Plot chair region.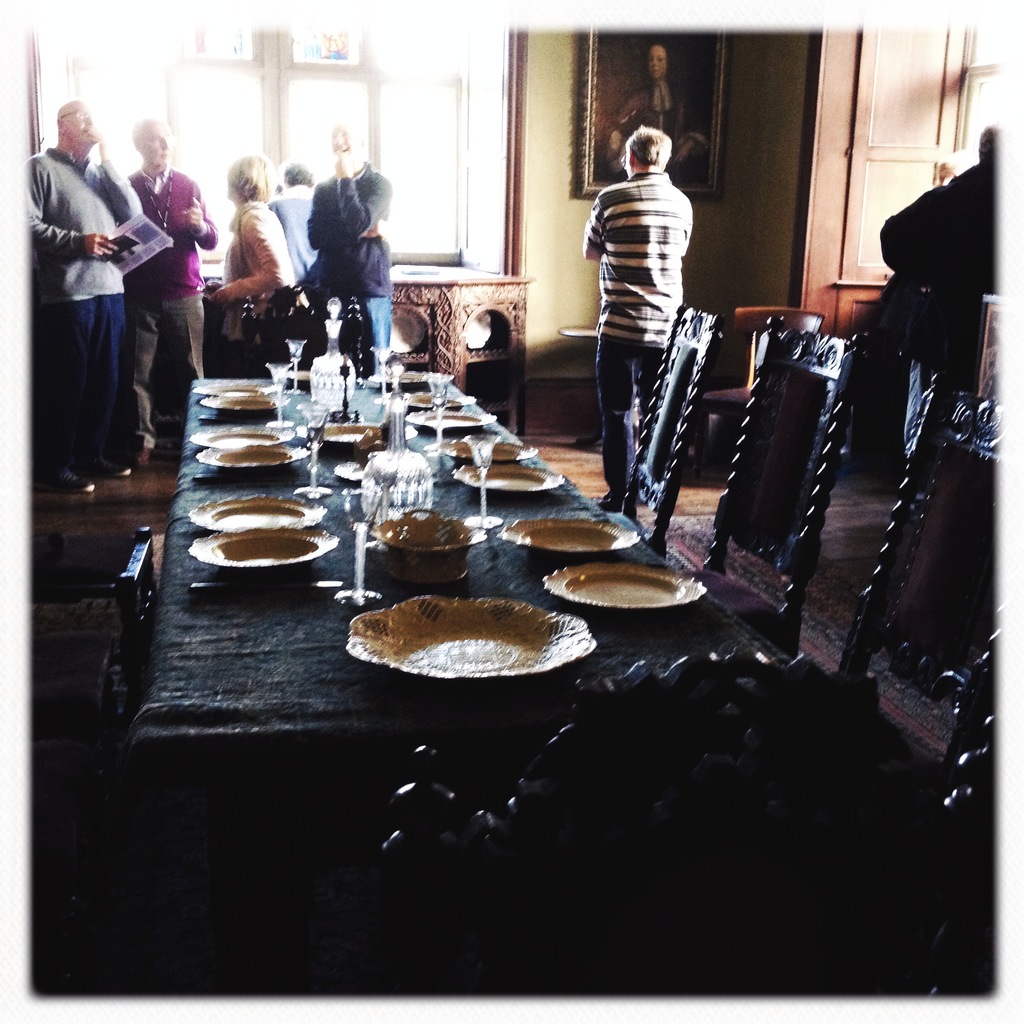
Plotted at 378 654 994 1021.
